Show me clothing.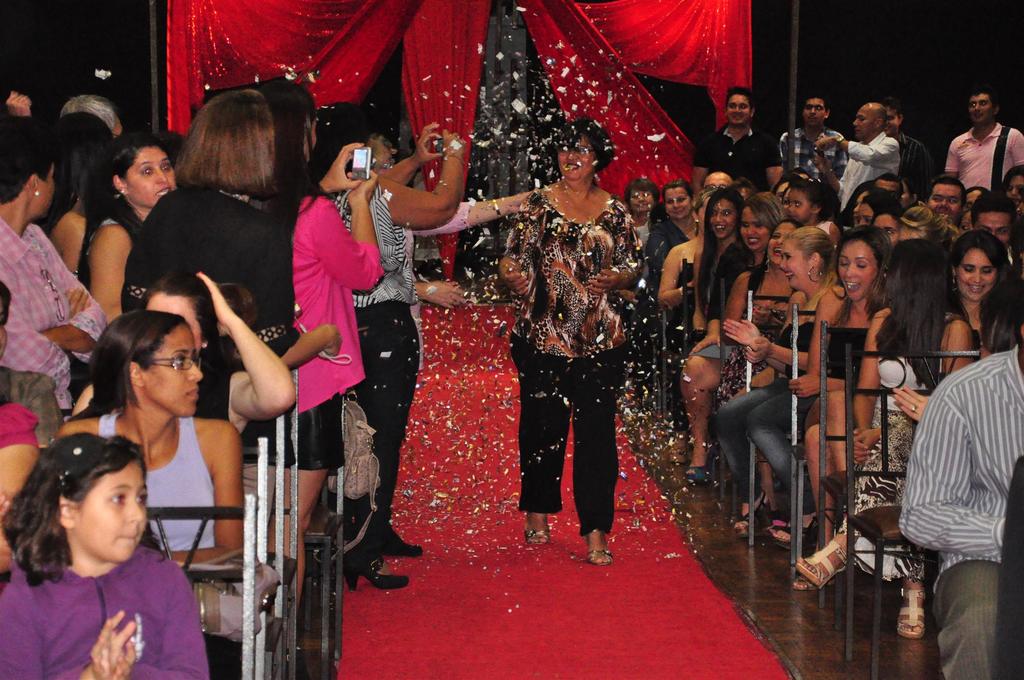
clothing is here: box=[685, 117, 779, 186].
